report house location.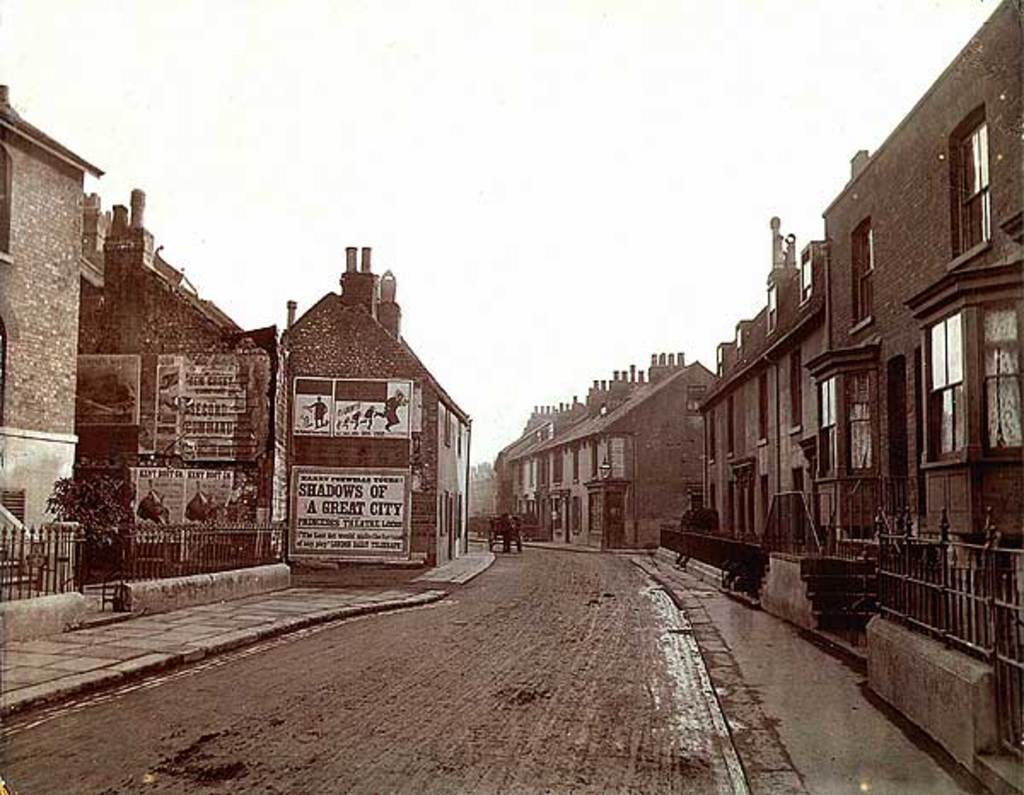
Report: locate(0, 80, 102, 585).
